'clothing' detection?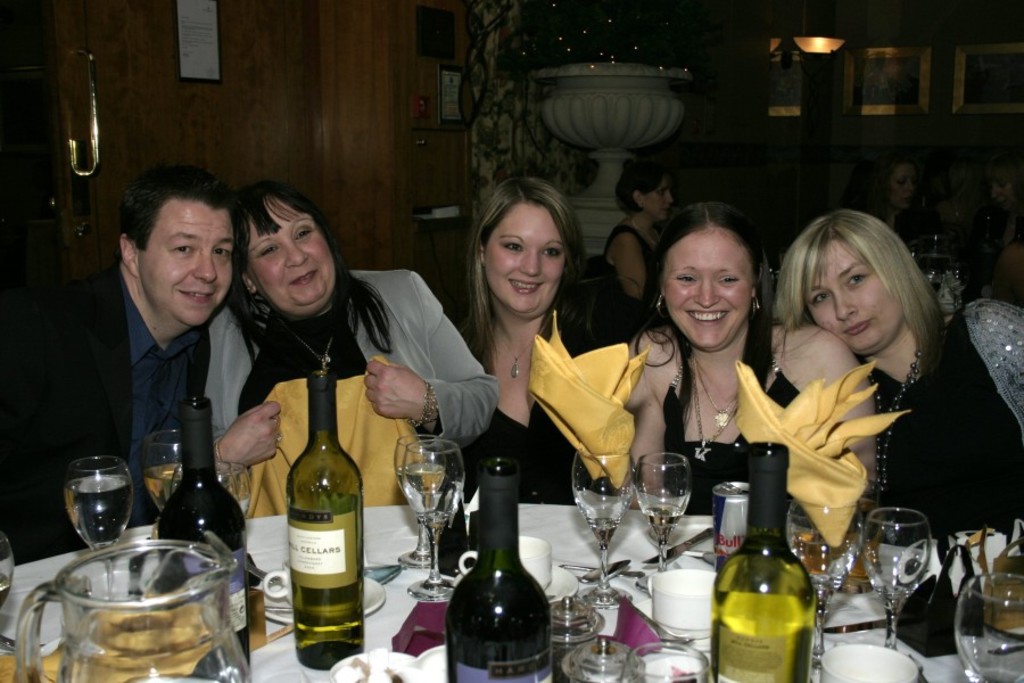
detection(604, 225, 664, 344)
